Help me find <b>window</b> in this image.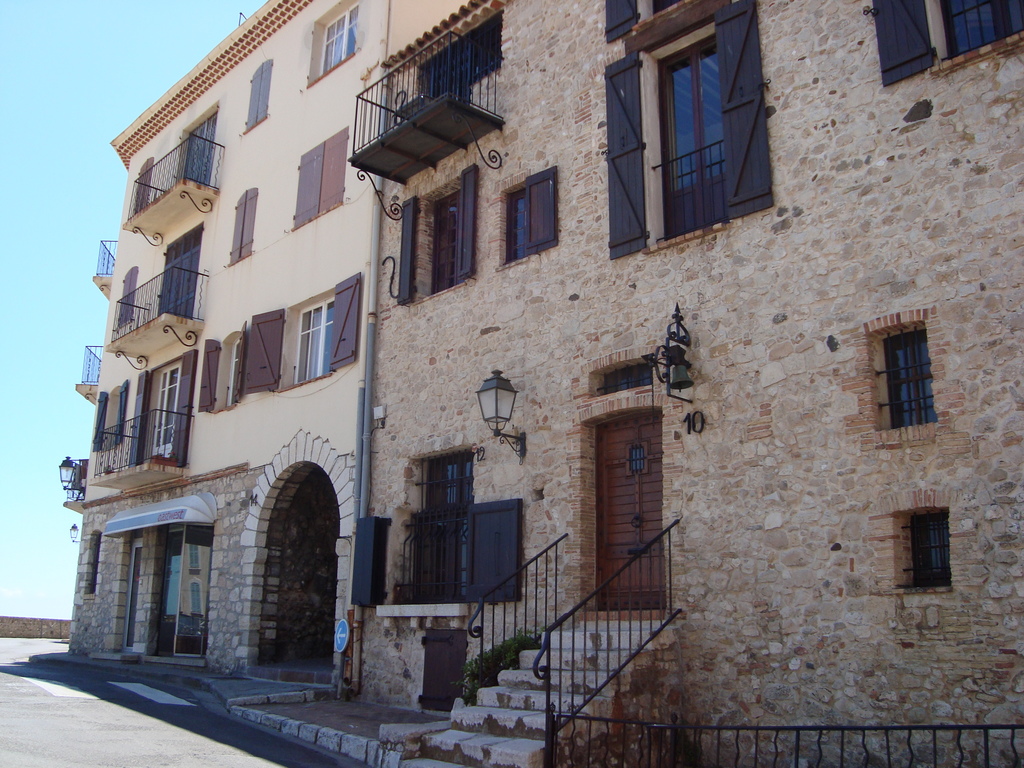
Found it: x1=884, y1=483, x2=954, y2=596.
